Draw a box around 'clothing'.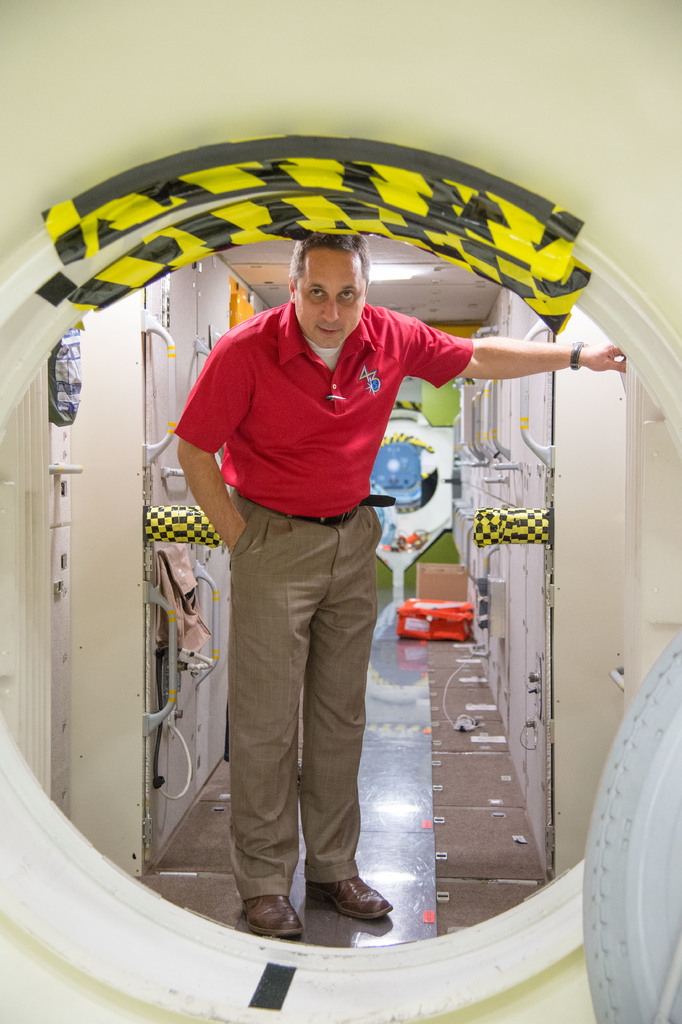
[169, 297, 474, 899].
